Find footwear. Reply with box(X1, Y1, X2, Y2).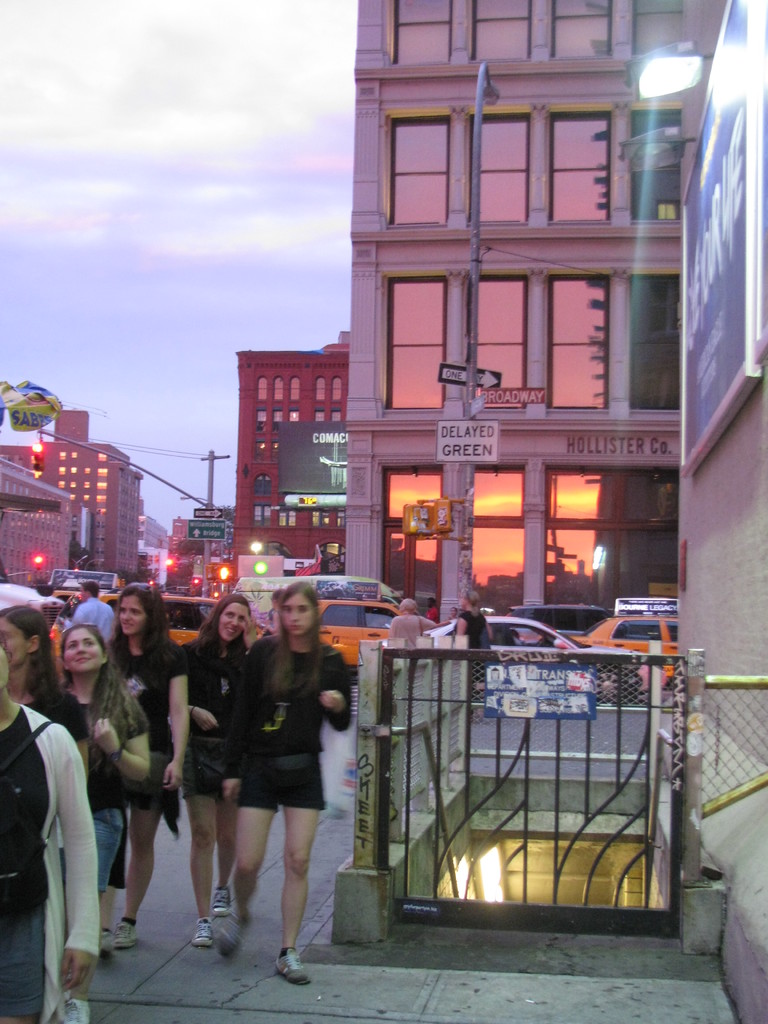
box(119, 913, 135, 948).
